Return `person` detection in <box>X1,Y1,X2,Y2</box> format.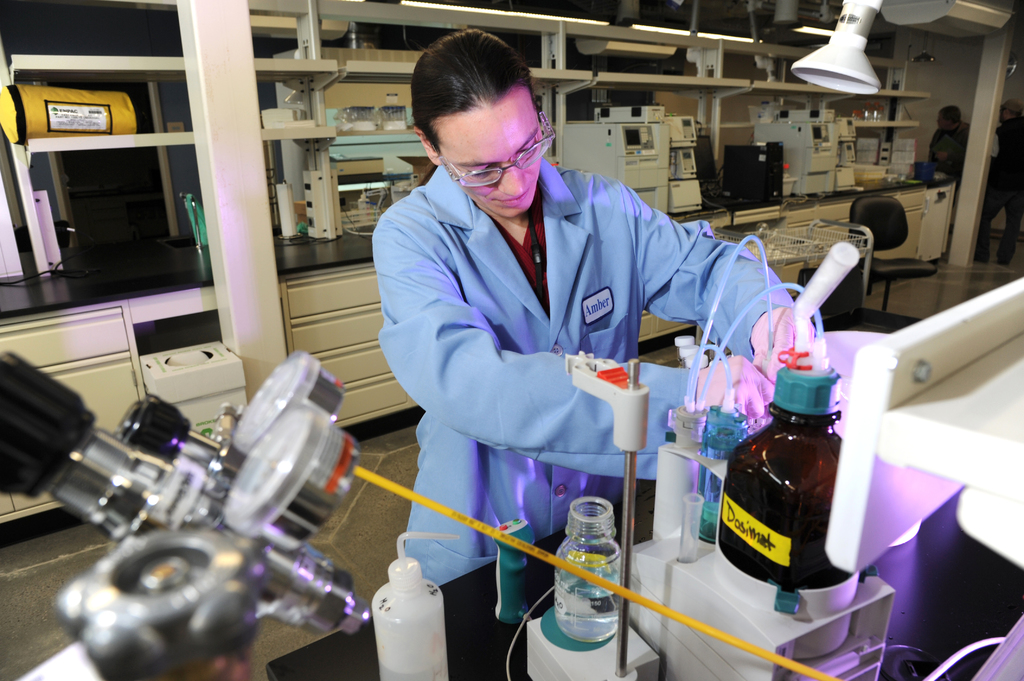
<box>377,25,820,589</box>.
